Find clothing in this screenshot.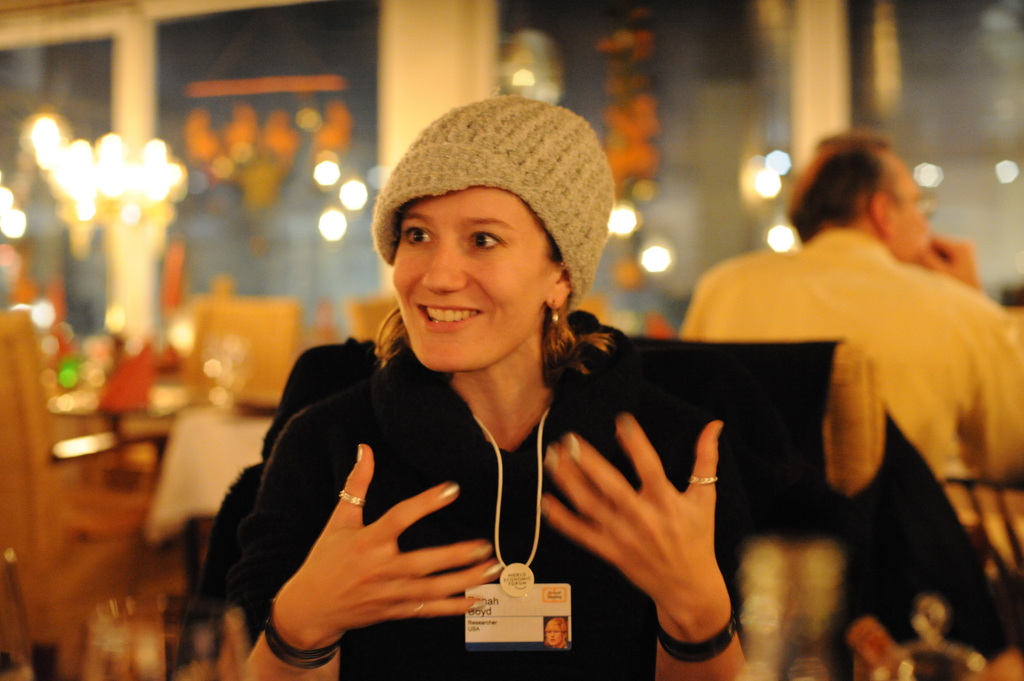
The bounding box for clothing is select_region(681, 228, 1023, 518).
